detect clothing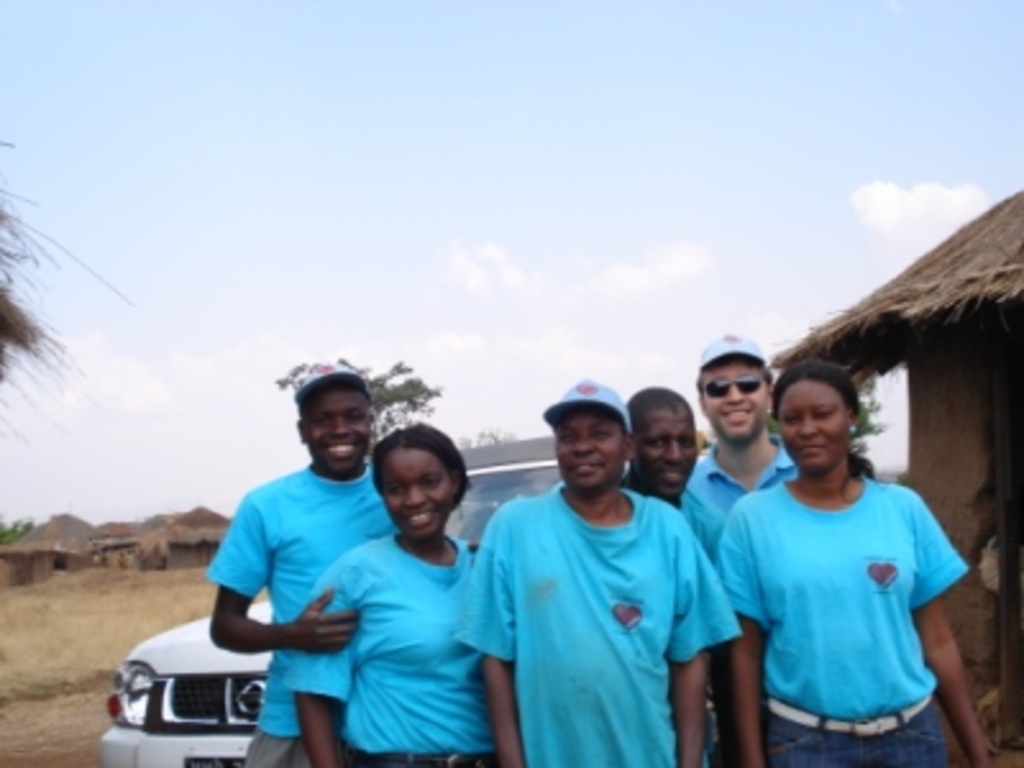
<region>712, 461, 957, 765</region>
